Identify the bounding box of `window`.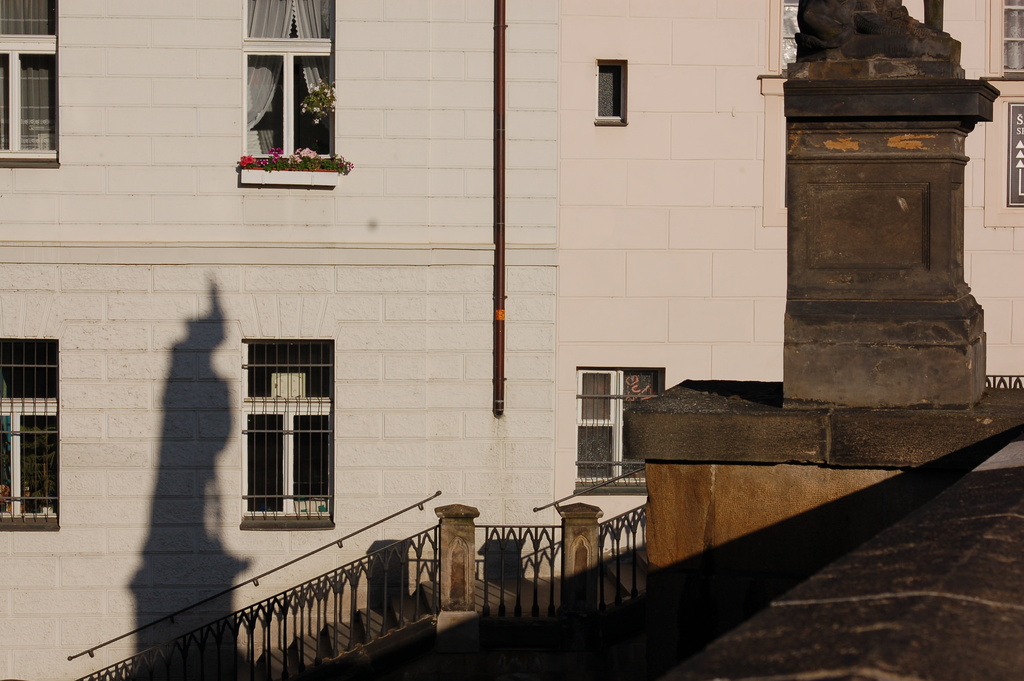
l=586, t=51, r=628, b=127.
